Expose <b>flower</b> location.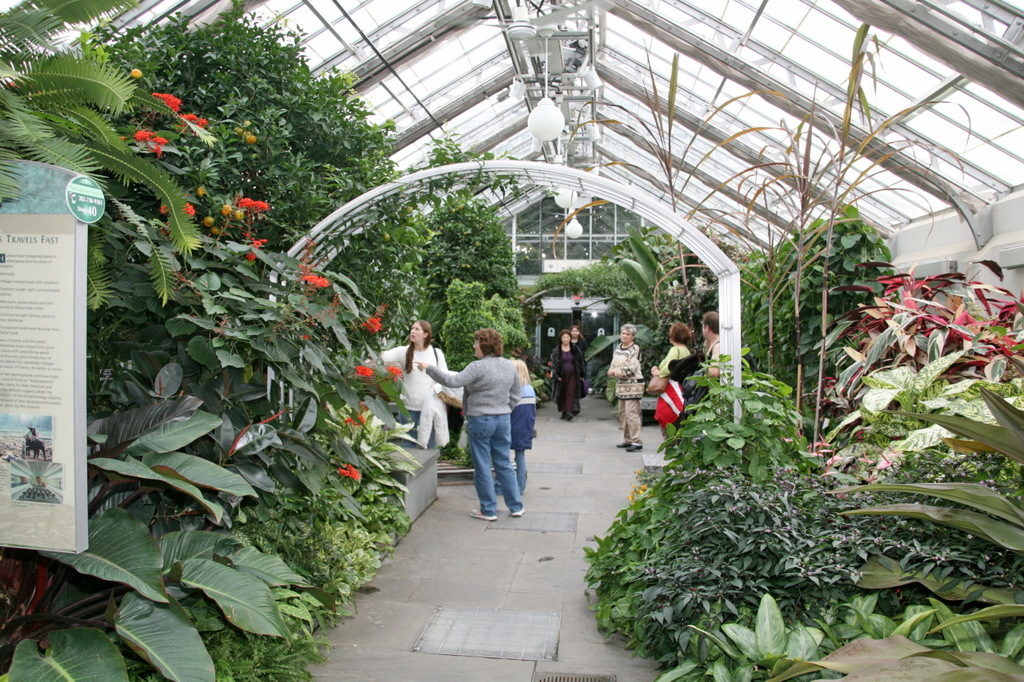
Exposed at 153, 89, 182, 112.
